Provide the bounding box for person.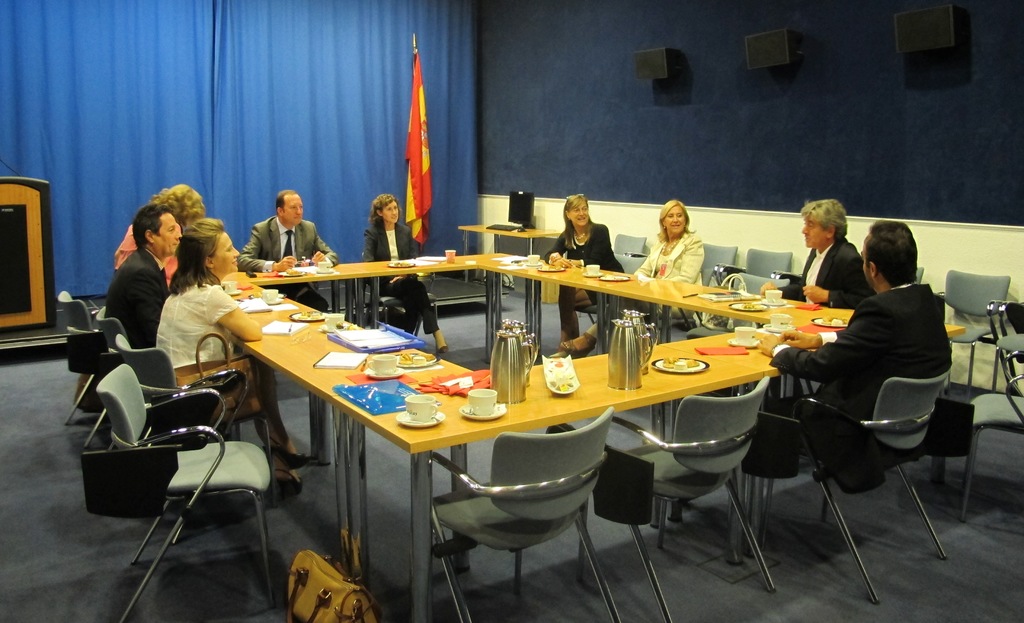
BBox(758, 216, 958, 475).
